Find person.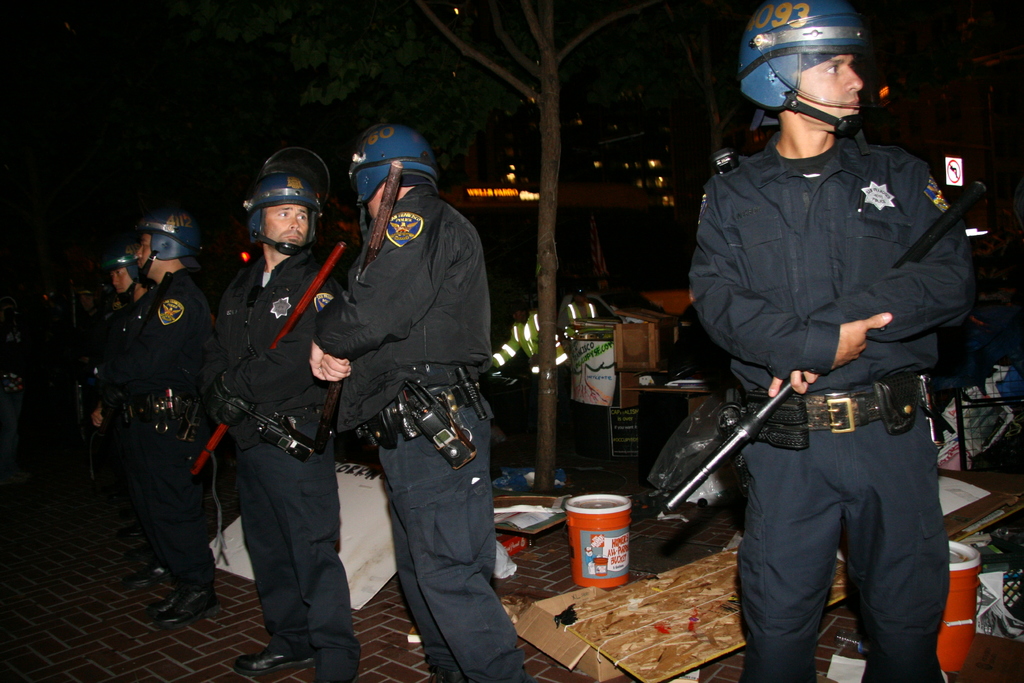
[87,200,224,628].
